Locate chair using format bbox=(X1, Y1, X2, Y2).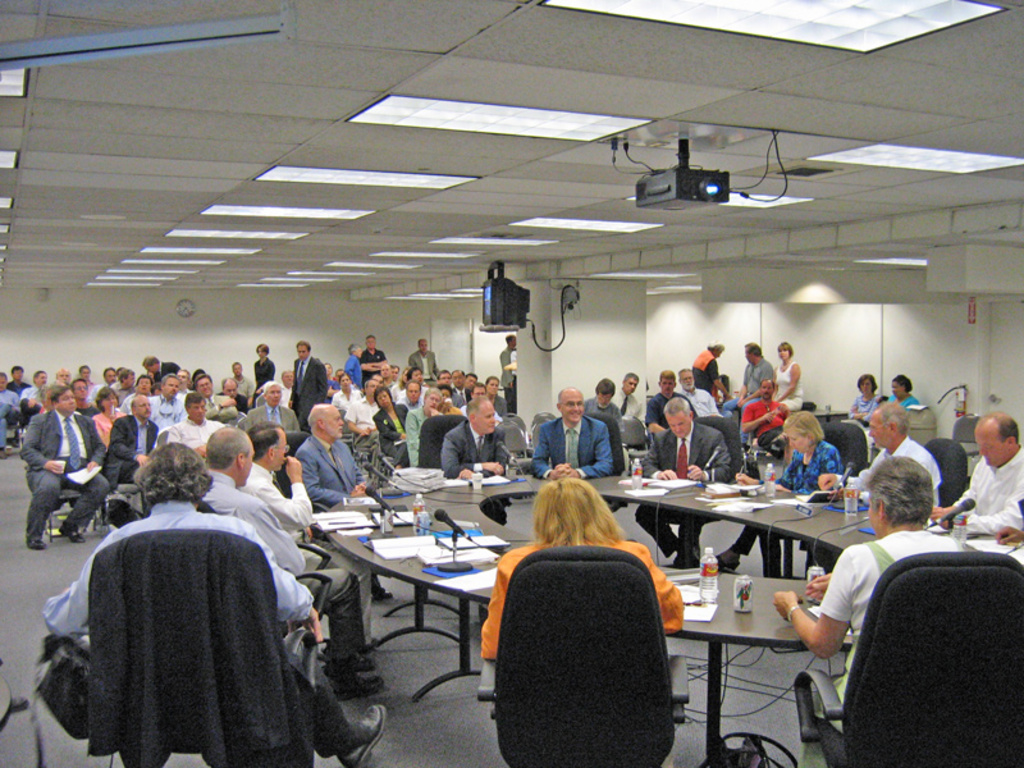
bbox=(274, 431, 310, 498).
